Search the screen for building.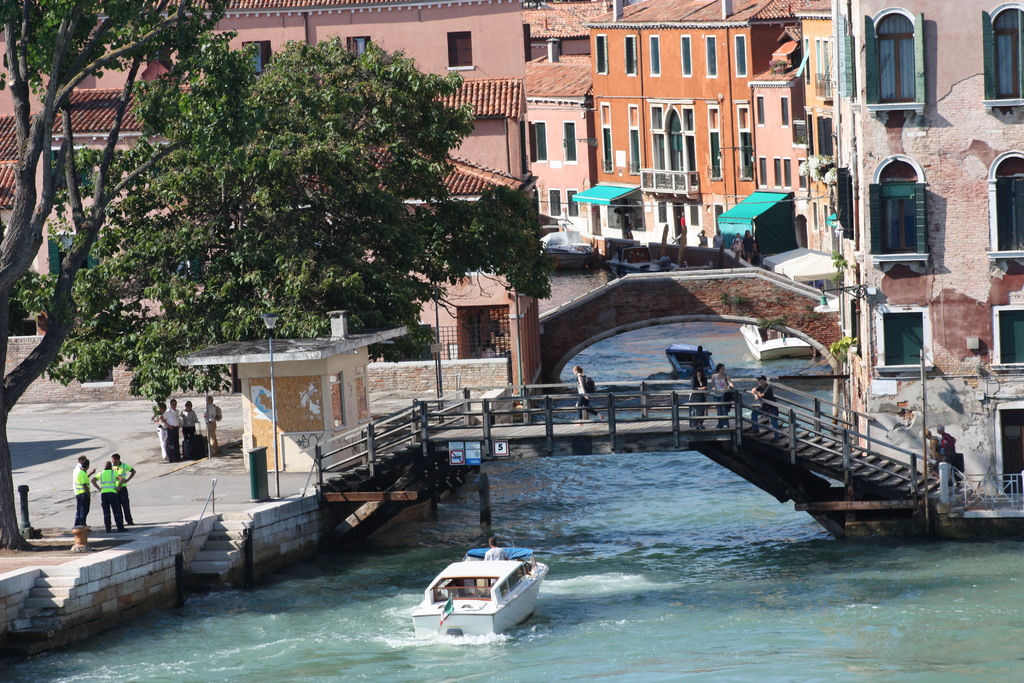
Found at pyautogui.locateOnScreen(287, 144, 534, 404).
